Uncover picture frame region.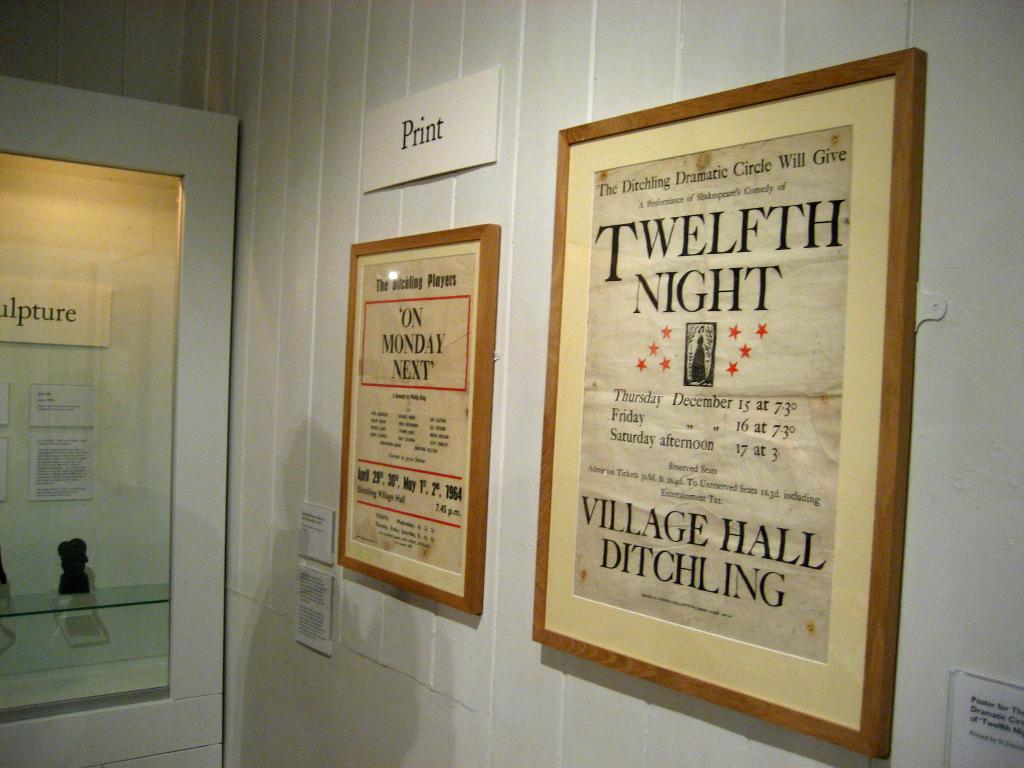
Uncovered: locate(336, 214, 491, 617).
